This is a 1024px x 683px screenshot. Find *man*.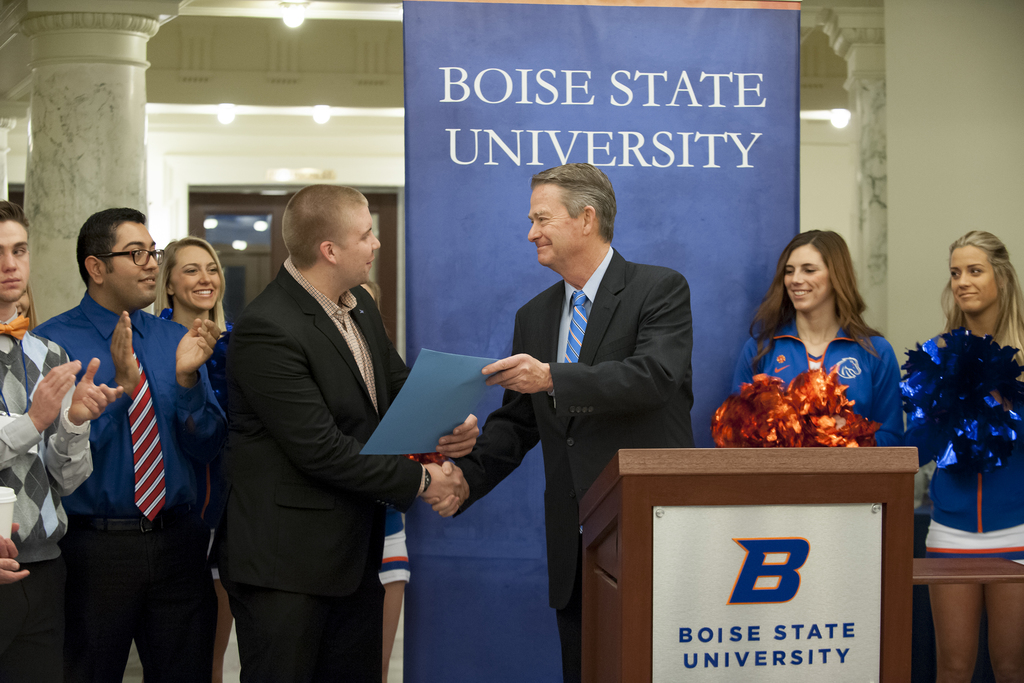
Bounding box: {"x1": 197, "y1": 159, "x2": 445, "y2": 682}.
